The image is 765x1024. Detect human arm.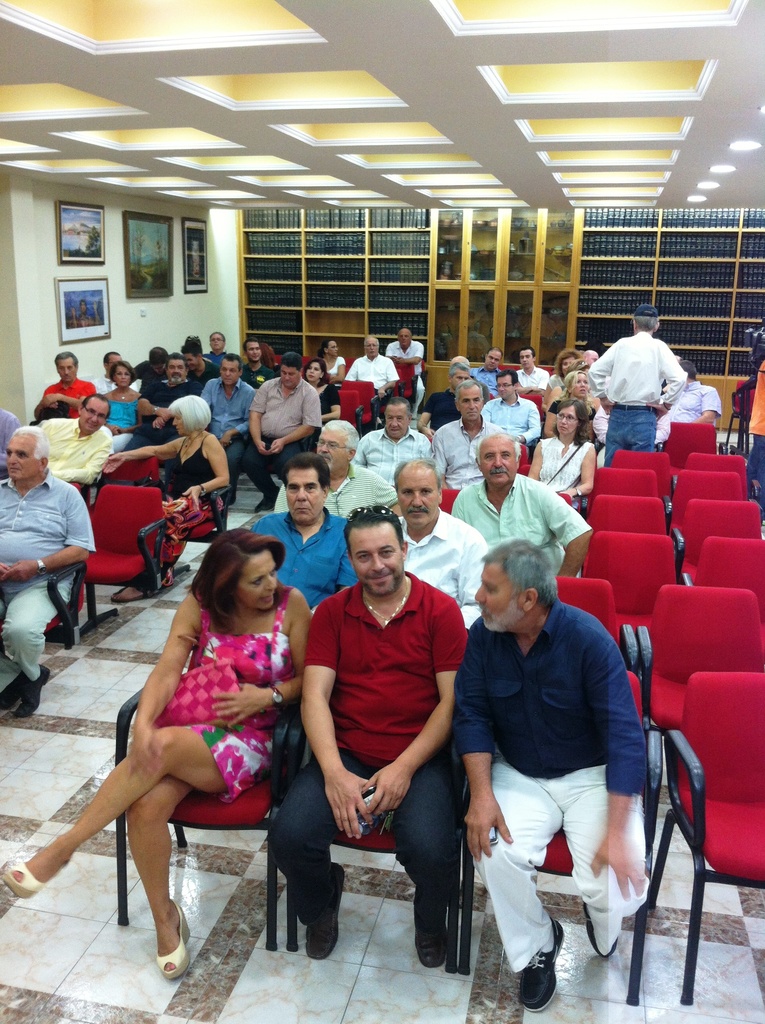
Detection: pyautogui.locateOnScreen(430, 428, 447, 488).
